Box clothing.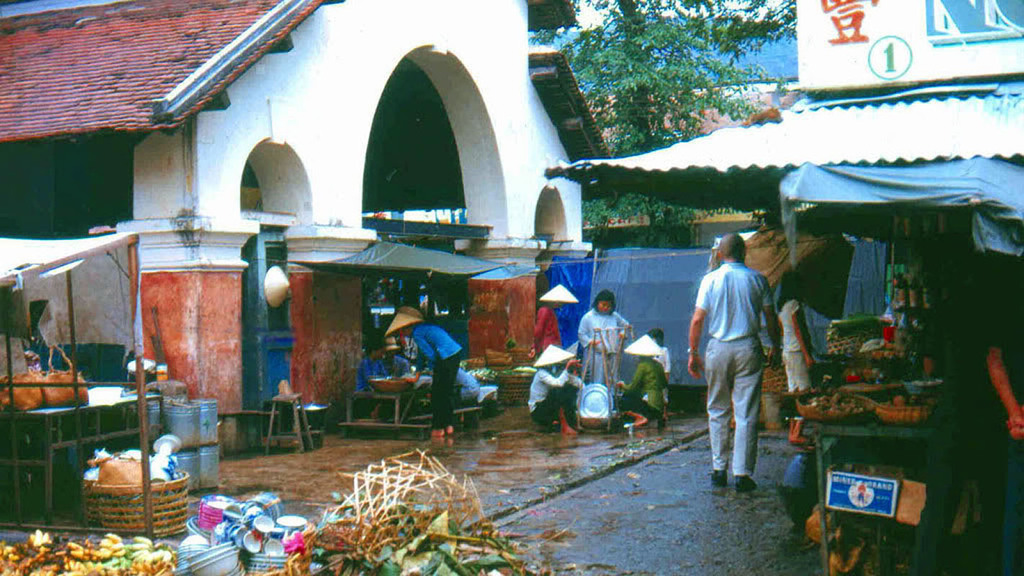
BBox(527, 365, 585, 414).
